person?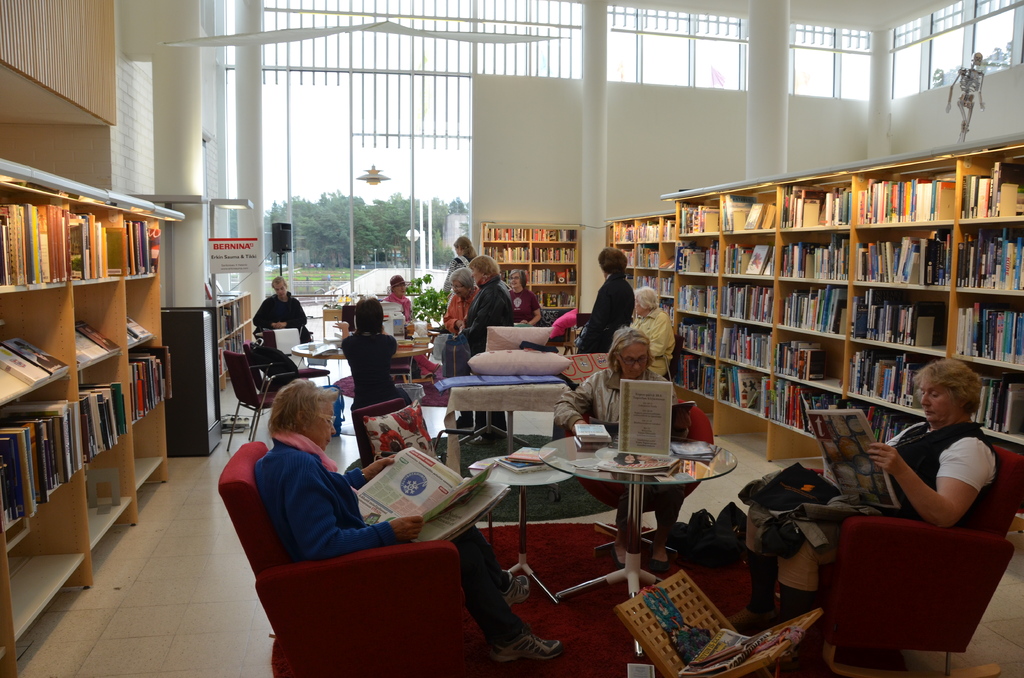
box=[345, 301, 397, 411]
